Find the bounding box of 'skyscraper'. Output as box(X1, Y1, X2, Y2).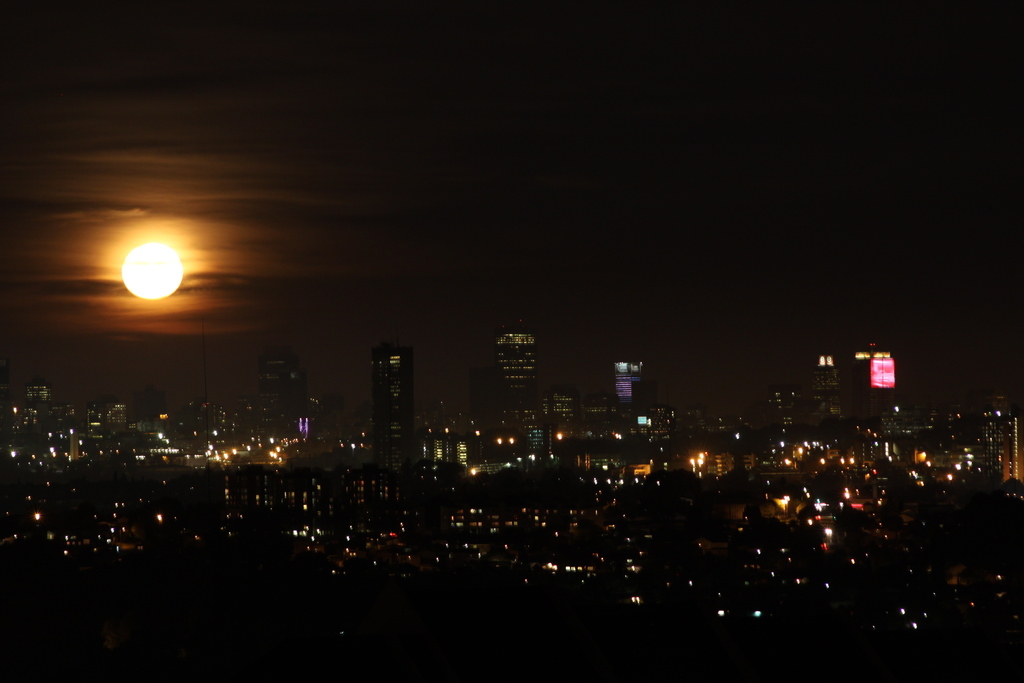
box(255, 352, 313, 449).
